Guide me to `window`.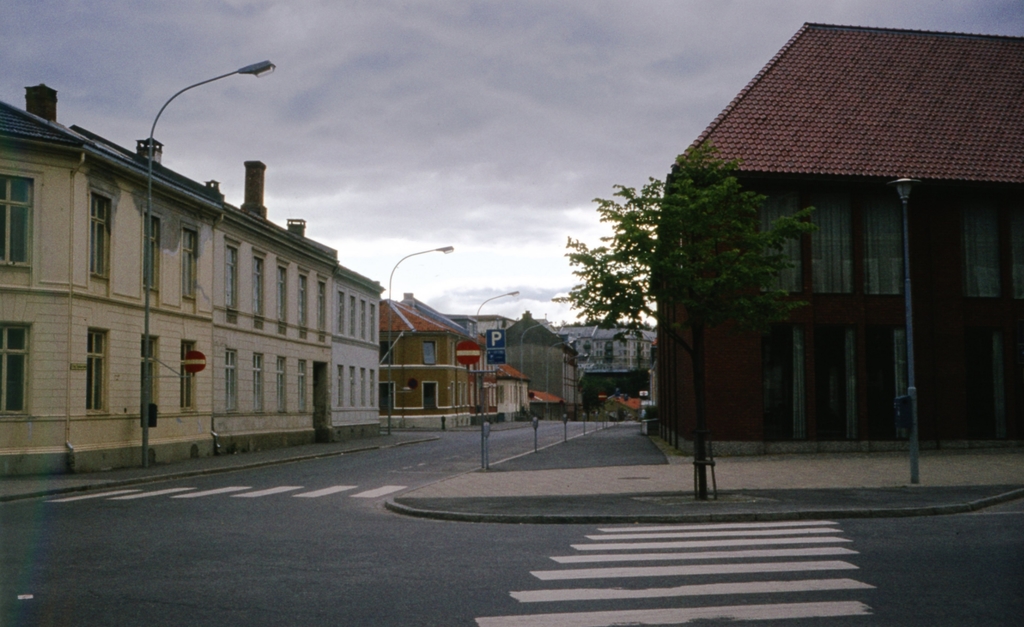
Guidance: 225:345:236:411.
